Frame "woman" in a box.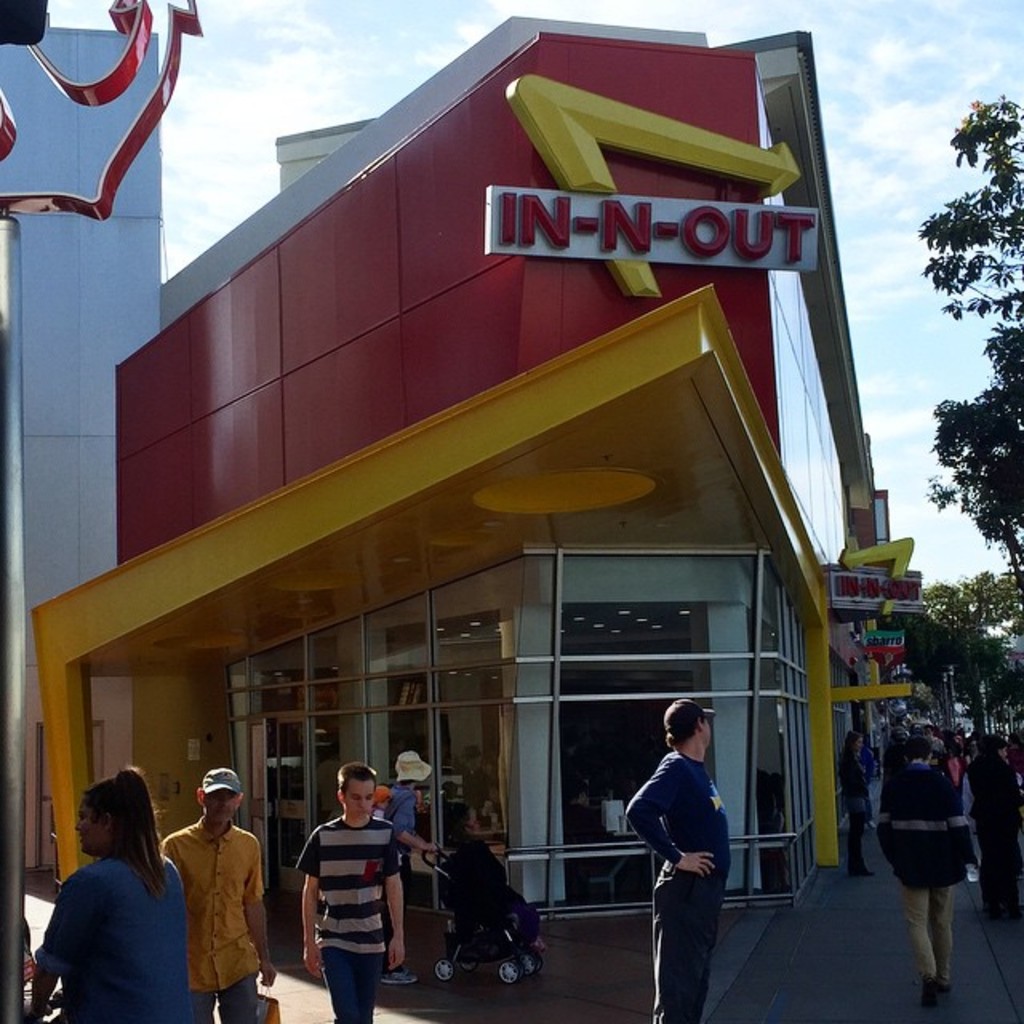
<box>22,760,187,1022</box>.
